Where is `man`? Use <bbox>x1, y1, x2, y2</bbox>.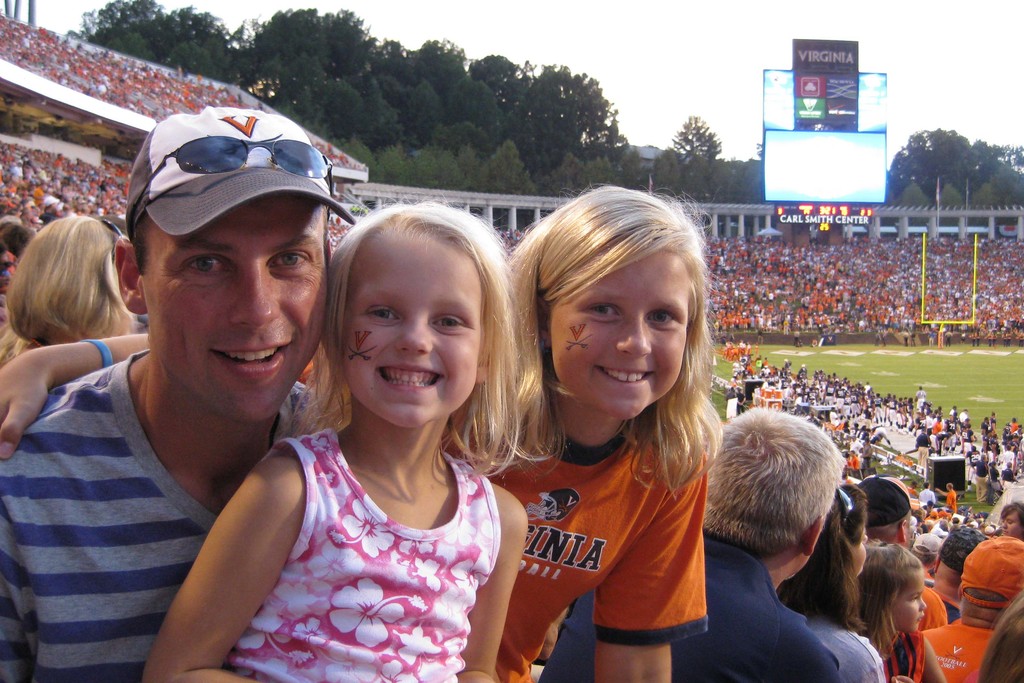
<bbox>857, 470, 948, 633</bbox>.
